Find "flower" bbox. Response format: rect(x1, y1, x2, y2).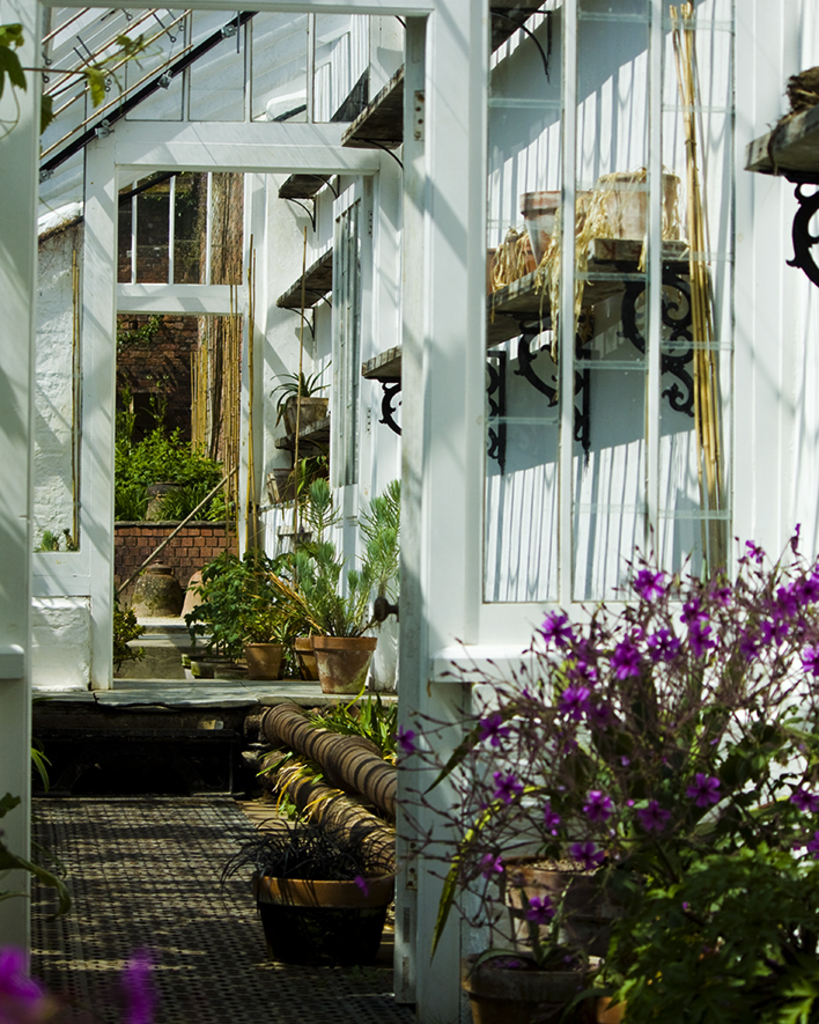
rect(800, 641, 818, 672).
